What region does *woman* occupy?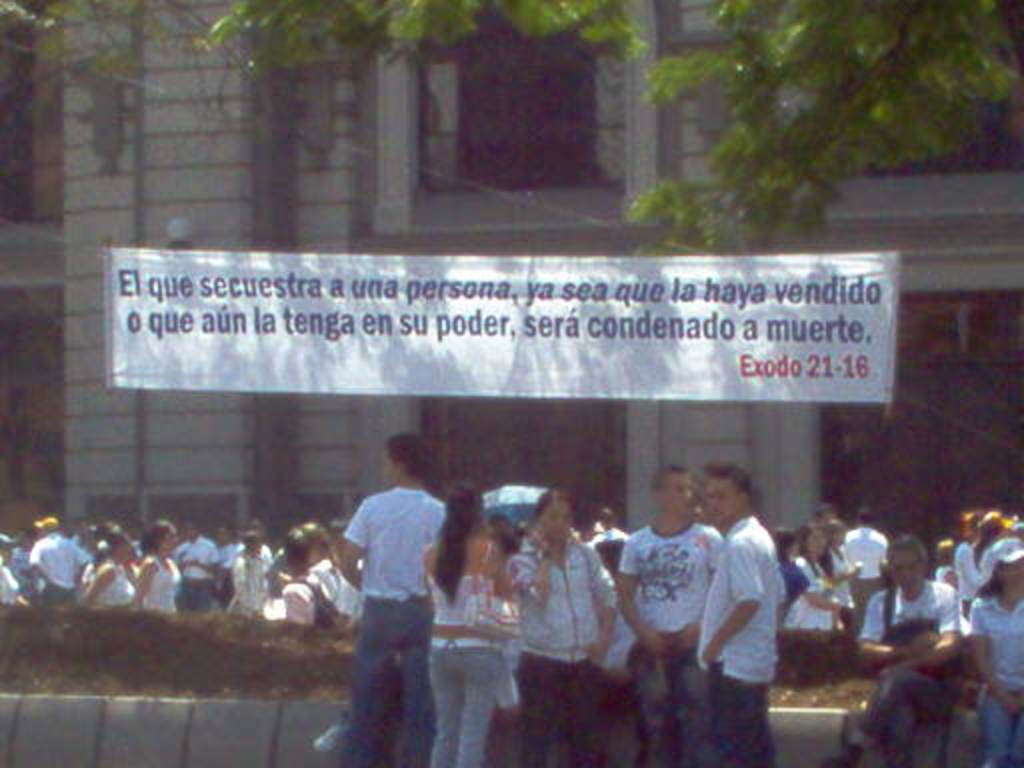
x1=778 y1=530 x2=844 y2=638.
